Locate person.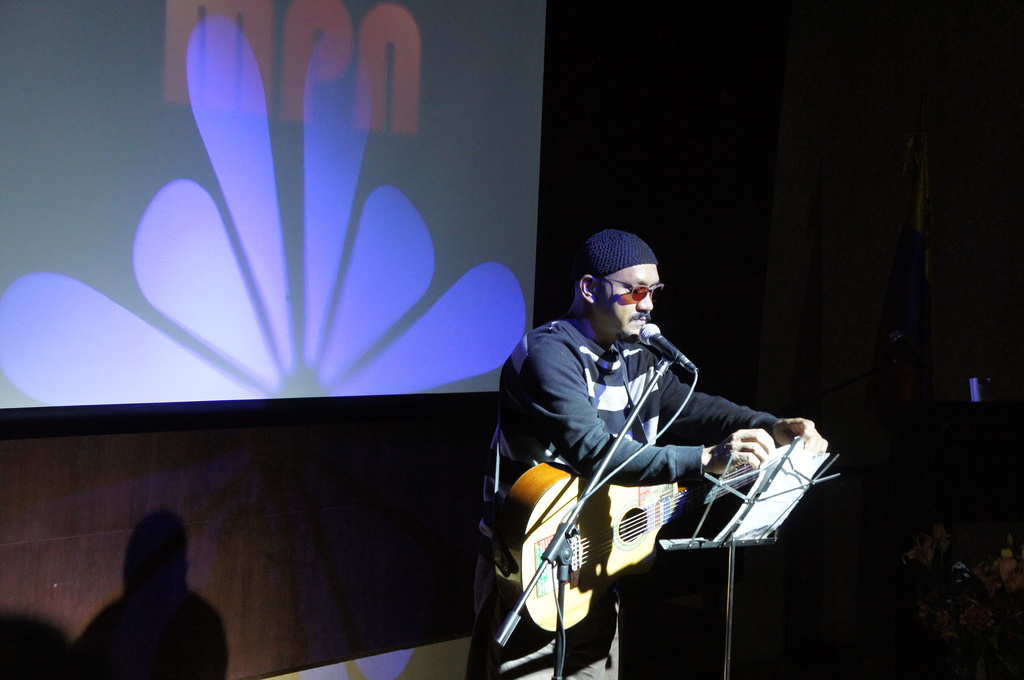
Bounding box: locate(464, 223, 831, 679).
